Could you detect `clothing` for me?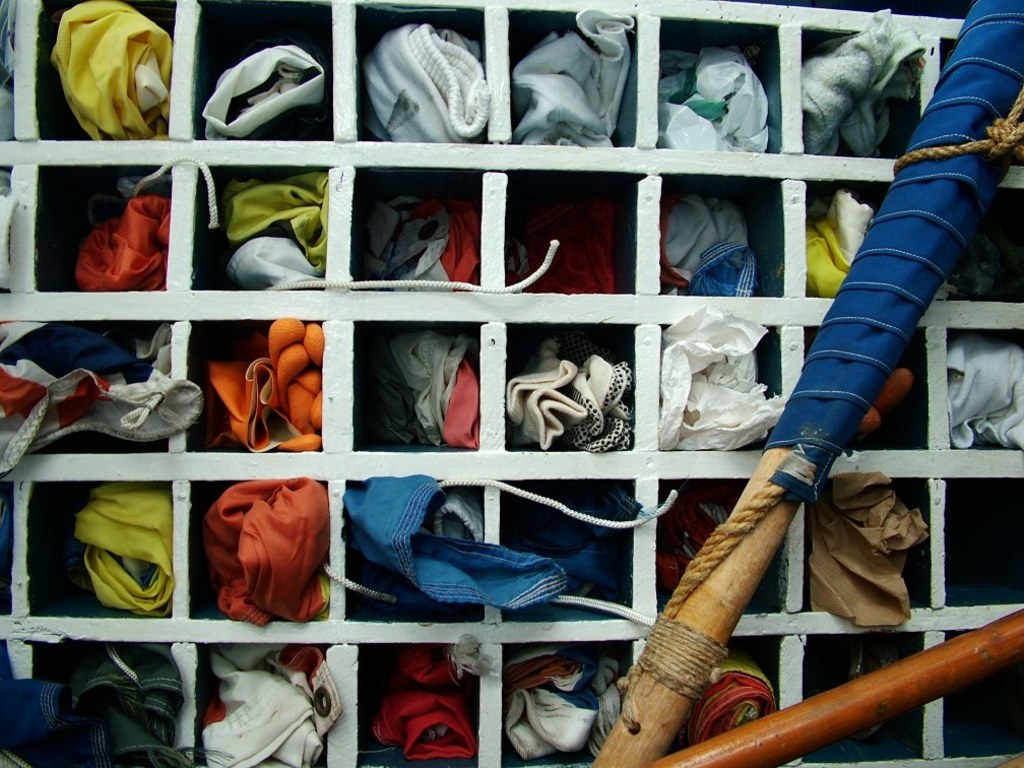
Detection result: x1=502, y1=7, x2=638, y2=157.
